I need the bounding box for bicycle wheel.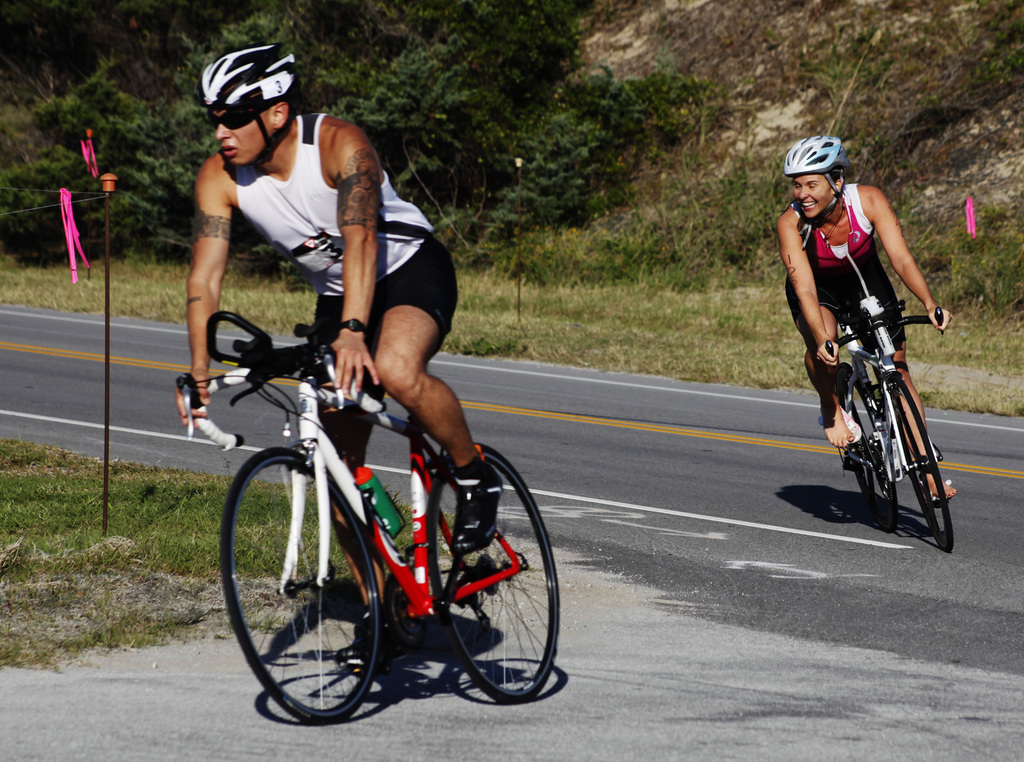
Here it is: x1=890 y1=378 x2=958 y2=555.
